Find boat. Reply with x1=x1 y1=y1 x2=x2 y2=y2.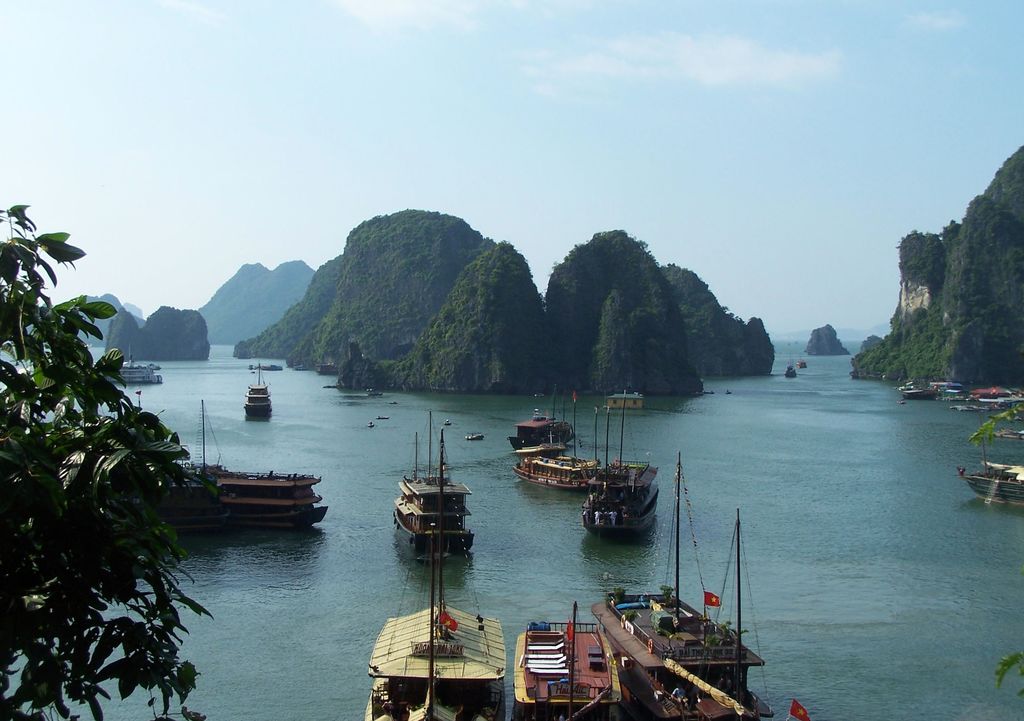
x1=965 y1=454 x2=1023 y2=506.
